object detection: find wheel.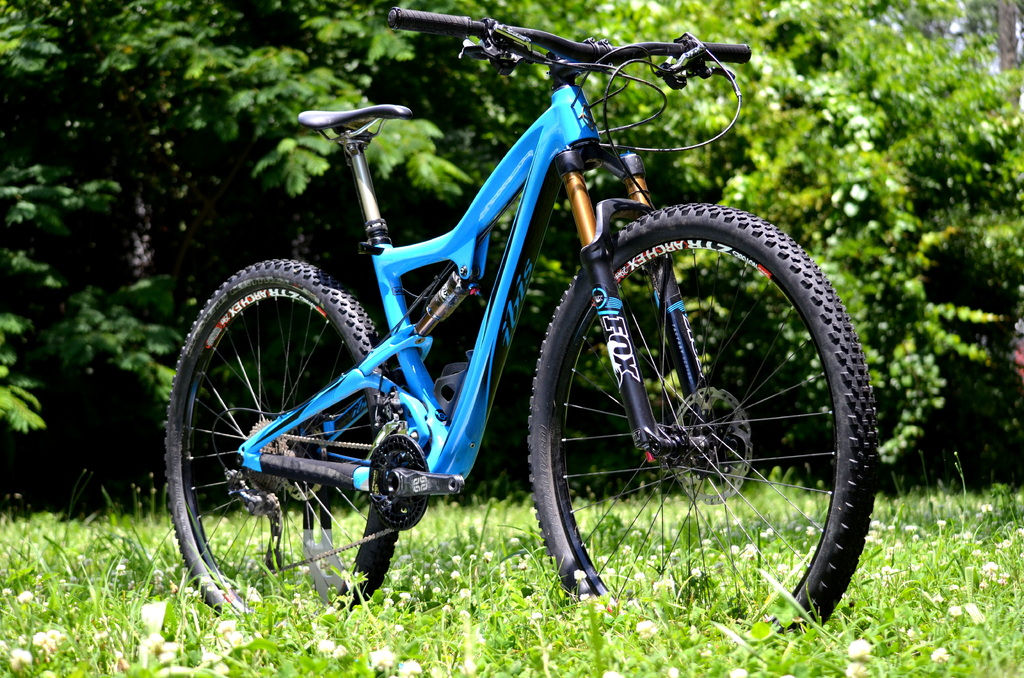
164, 254, 426, 654.
